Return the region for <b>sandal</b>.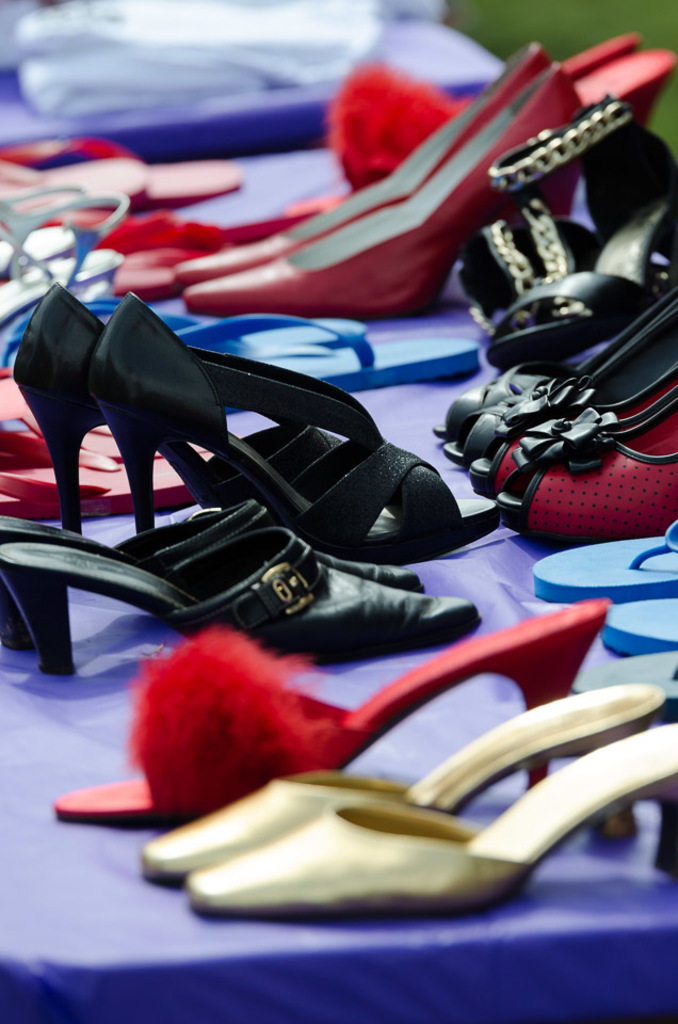
left=475, top=178, right=677, bottom=359.
